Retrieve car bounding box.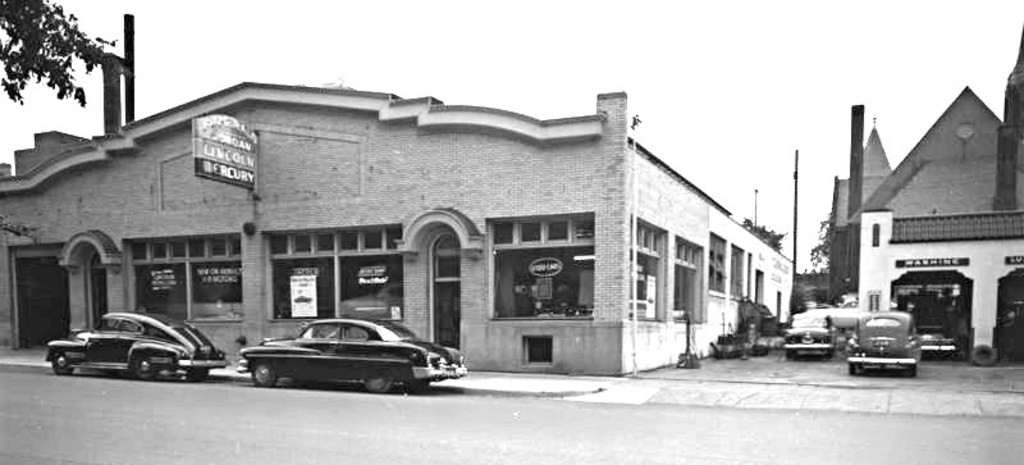
Bounding box: [845, 310, 925, 378].
